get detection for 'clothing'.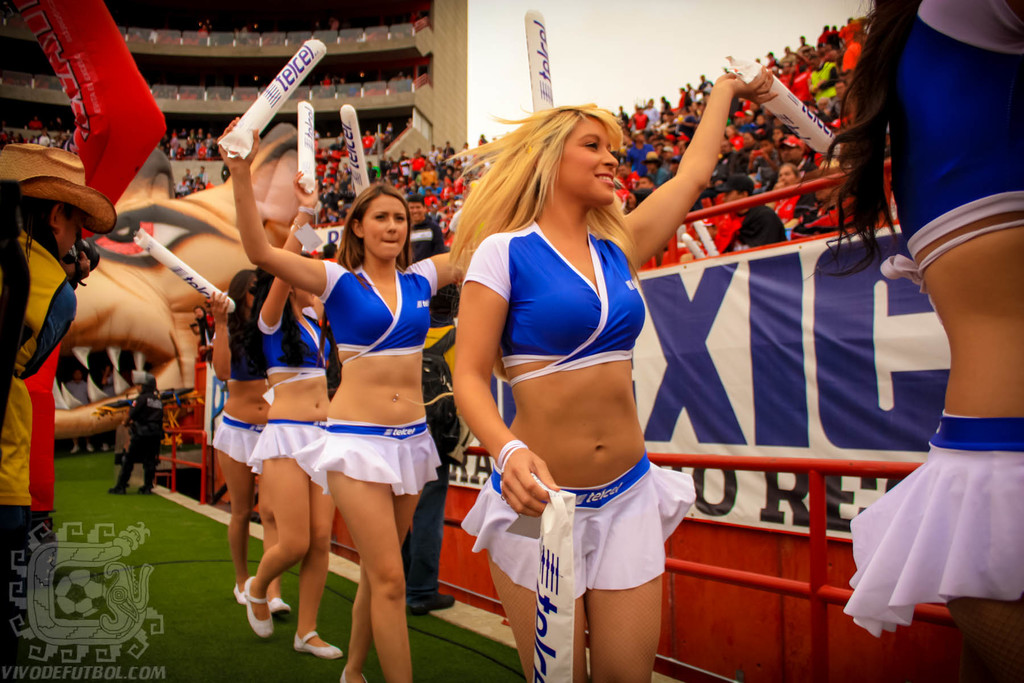
Detection: 301 258 445 498.
